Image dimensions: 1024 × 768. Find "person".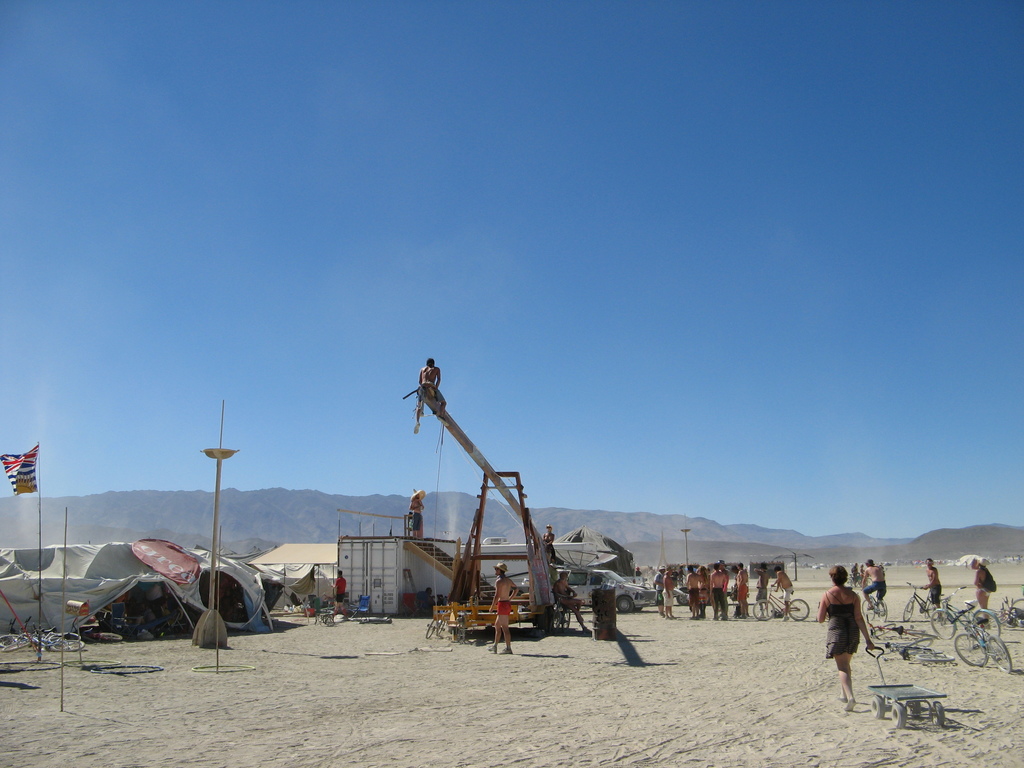
select_region(820, 573, 879, 705).
